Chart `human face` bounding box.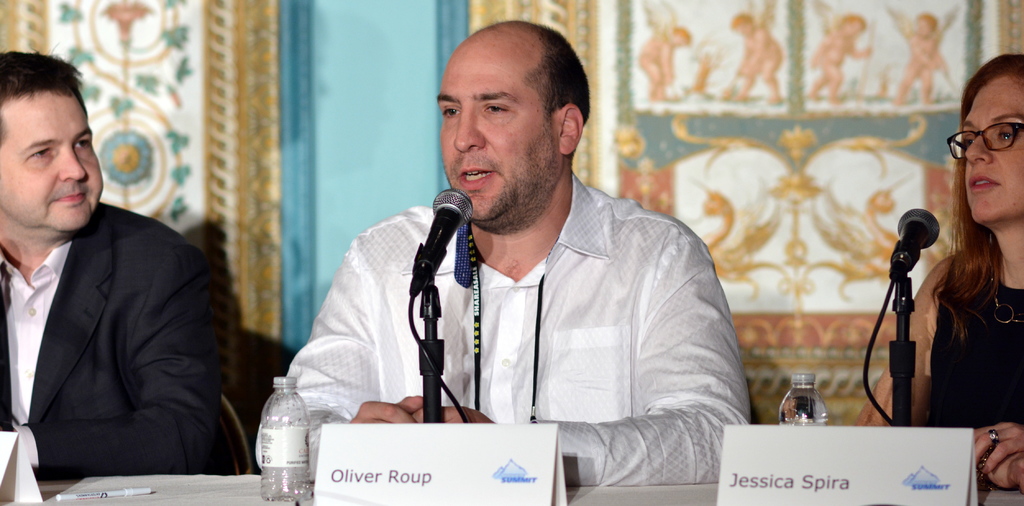
Charted: [436,52,555,221].
